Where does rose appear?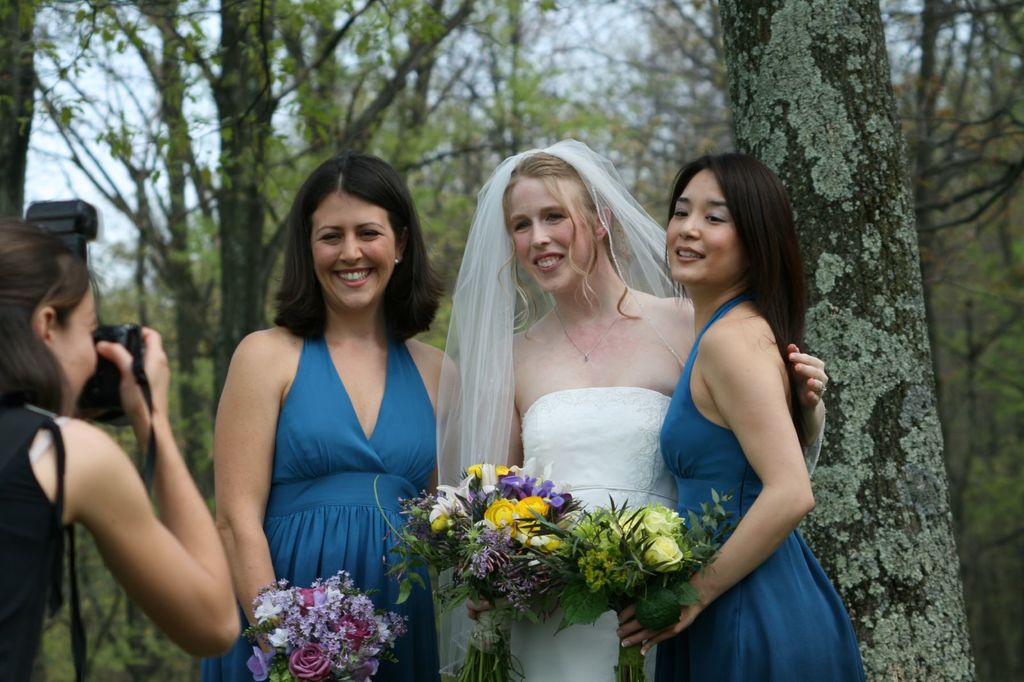
Appears at l=465, t=461, r=482, b=479.
